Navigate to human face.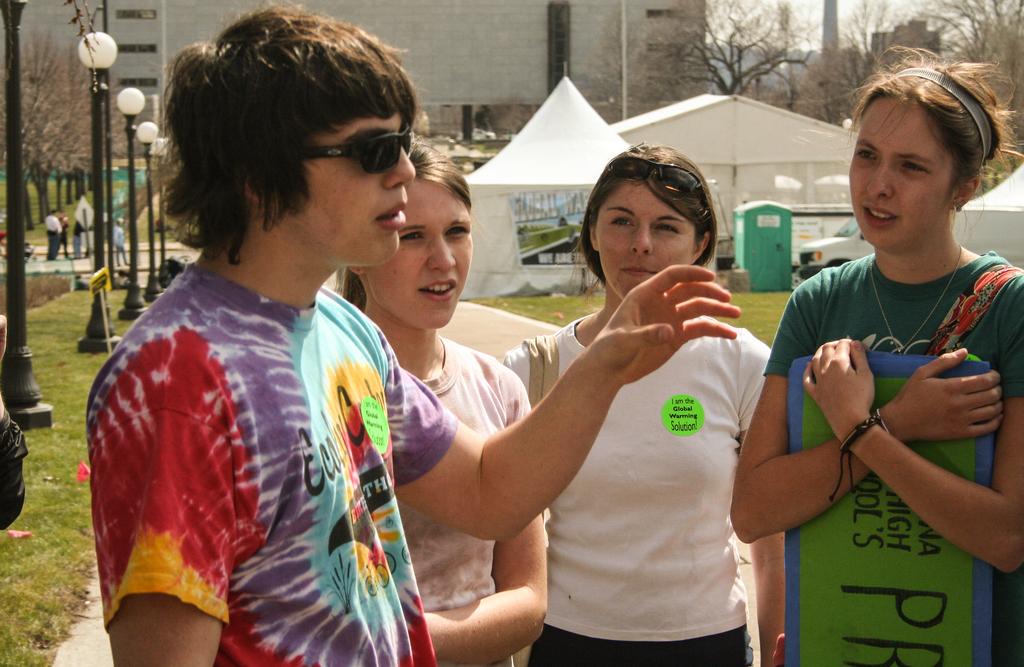
Navigation target: box=[851, 101, 954, 253].
